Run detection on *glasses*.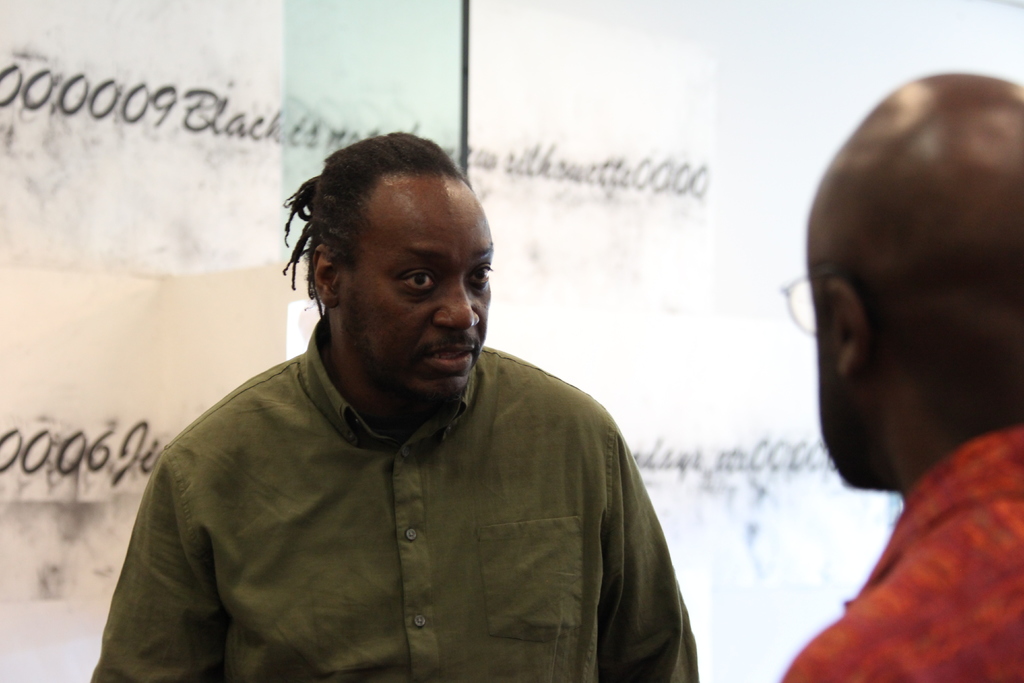
Result: region(781, 261, 861, 340).
